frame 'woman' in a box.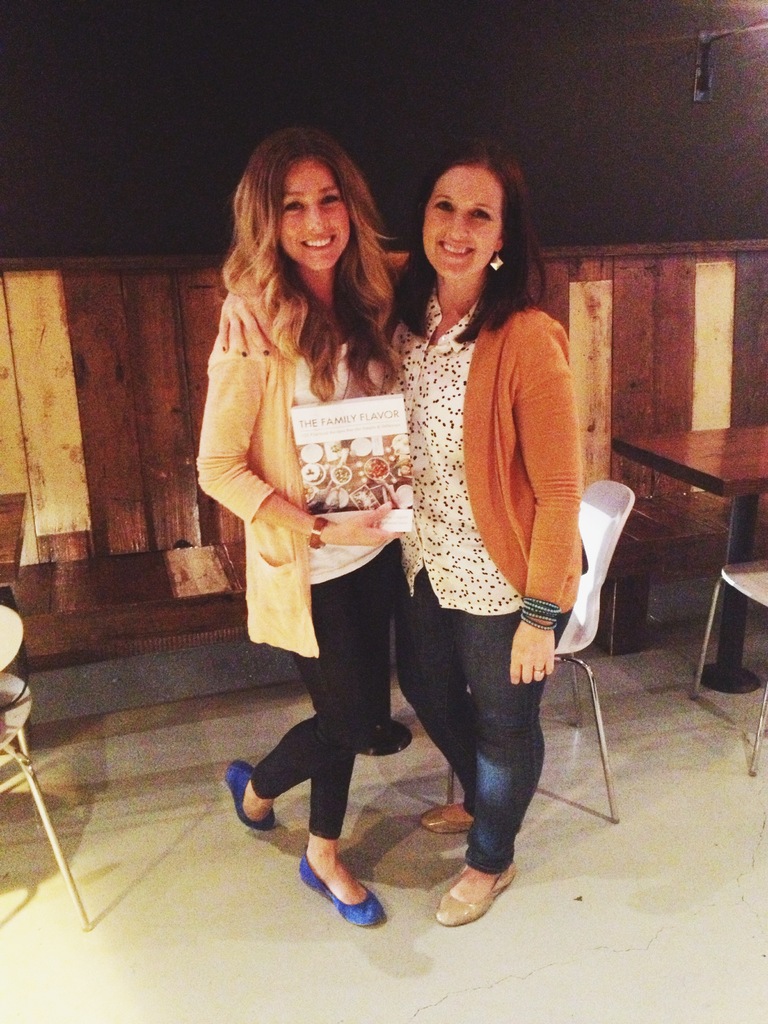
bbox=(219, 131, 586, 933).
